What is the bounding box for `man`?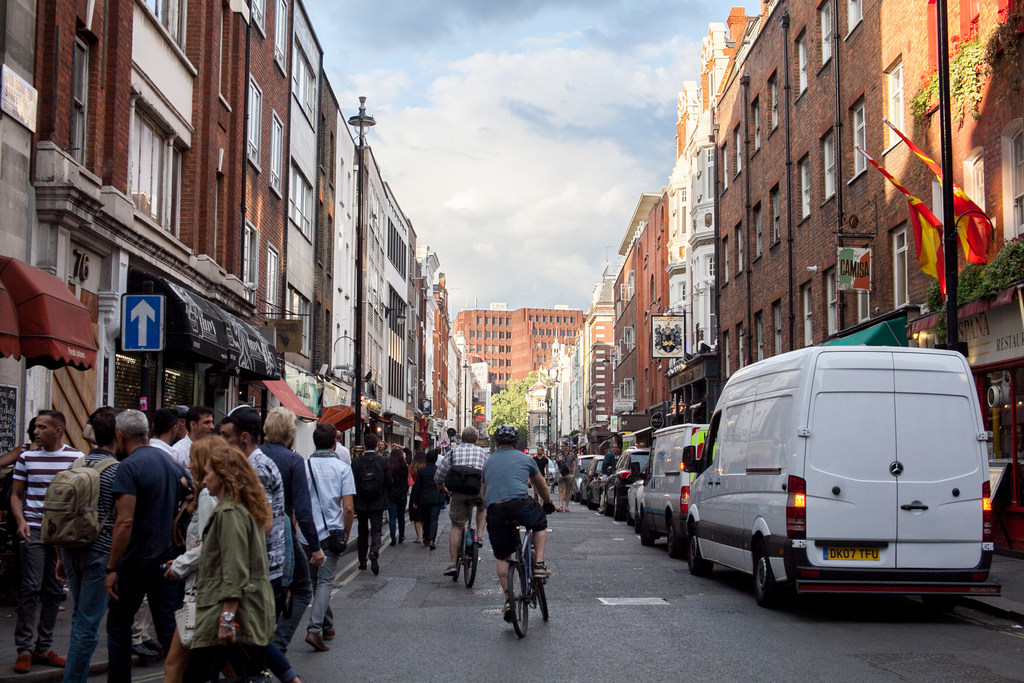
10,406,88,673.
